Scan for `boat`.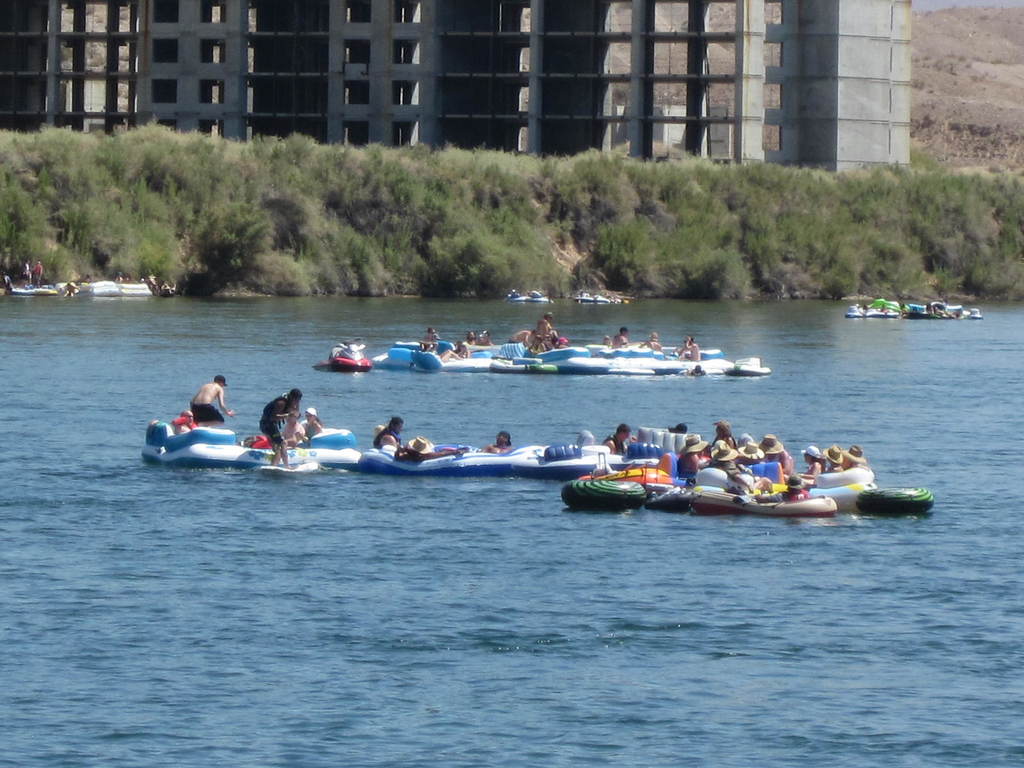
Scan result: crop(557, 443, 682, 510).
